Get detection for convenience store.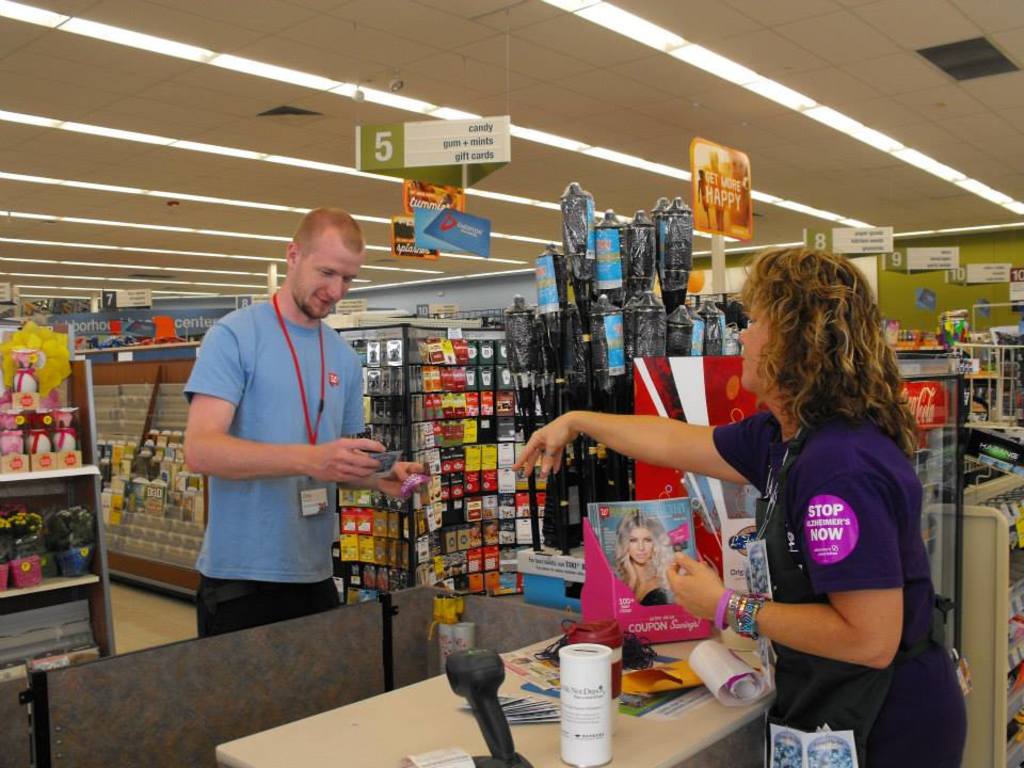
Detection: bbox(0, 17, 1023, 755).
